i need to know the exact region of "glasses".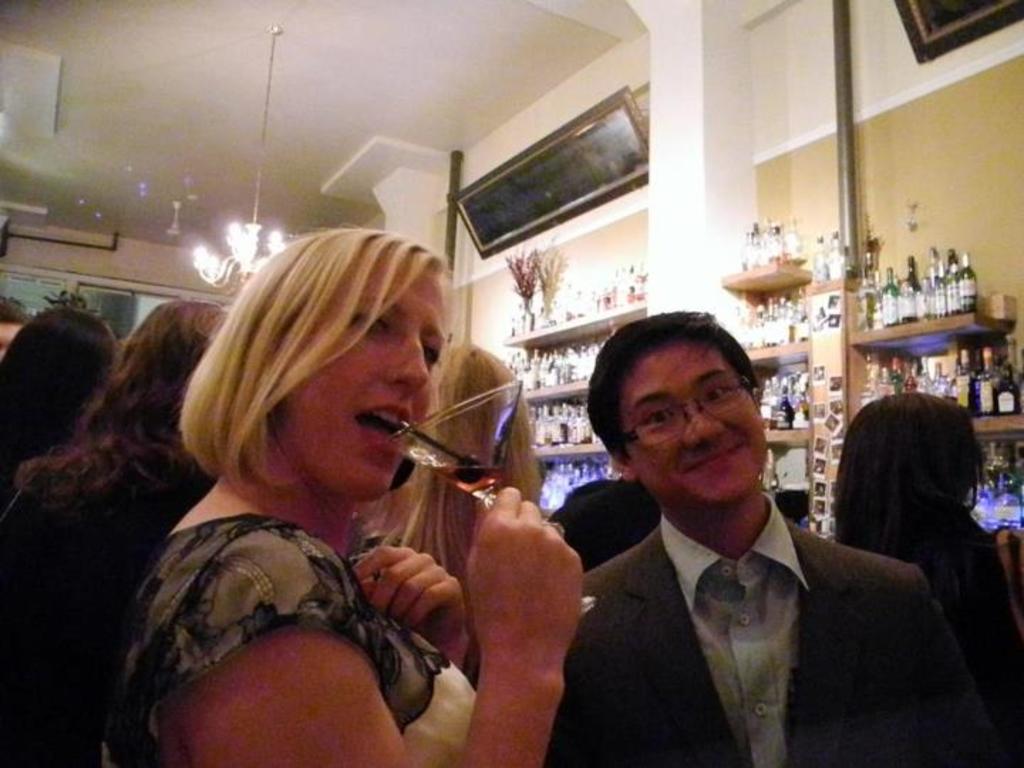
Region: (x1=619, y1=366, x2=759, y2=455).
